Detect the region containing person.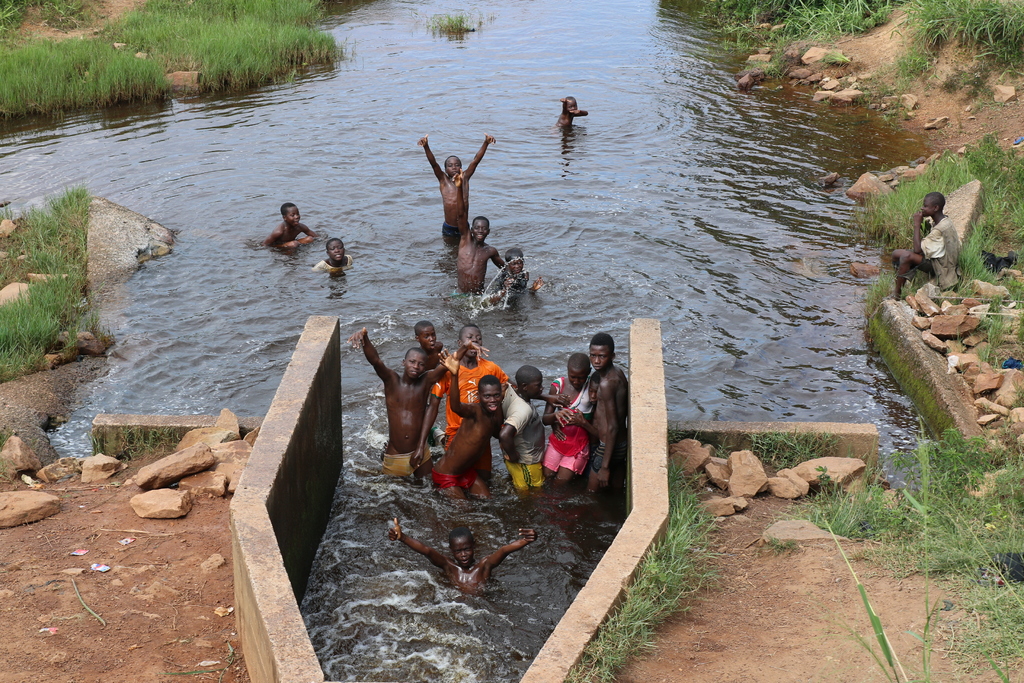
[346, 334, 490, 485].
